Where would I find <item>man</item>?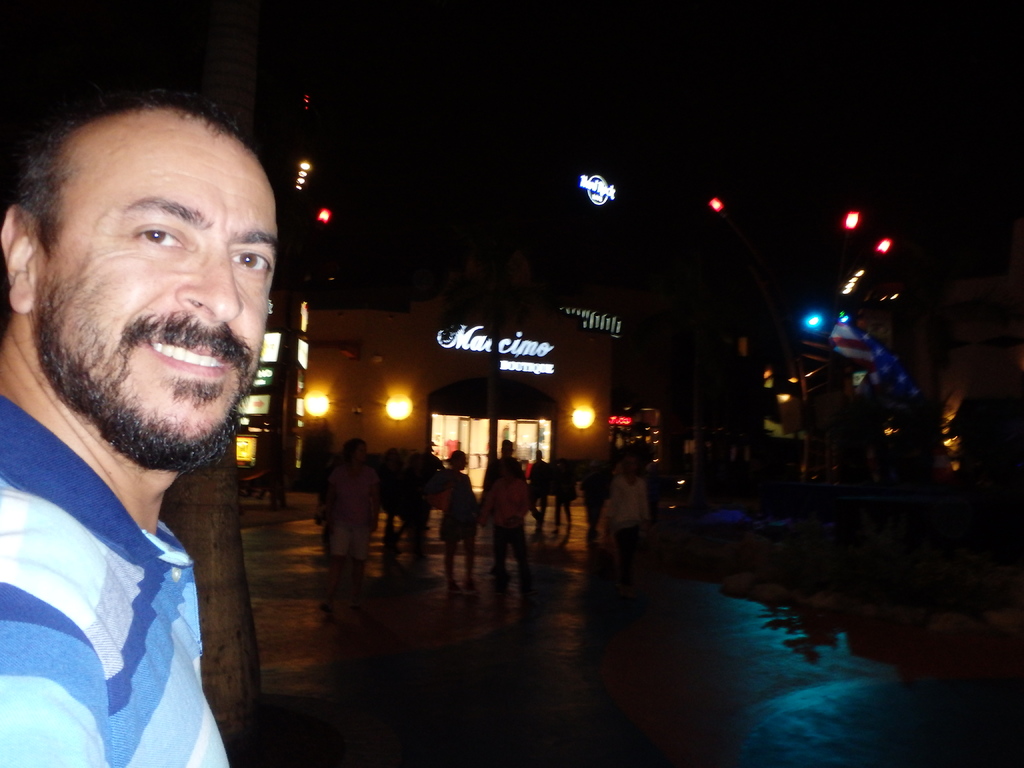
At <box>0,47,308,767</box>.
